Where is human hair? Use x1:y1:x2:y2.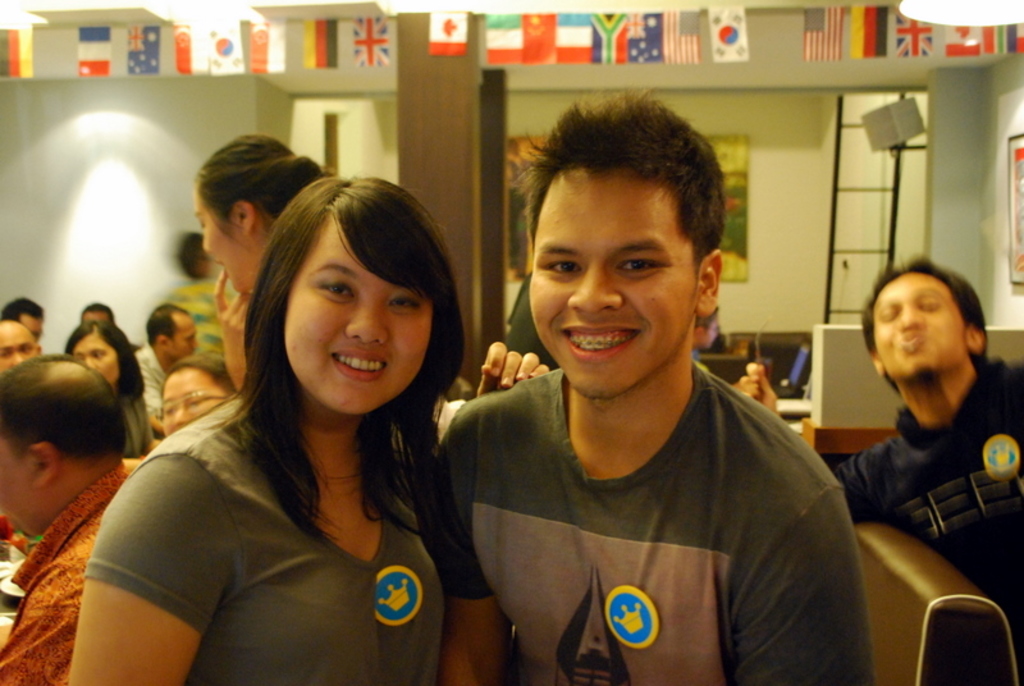
0:348:131:457.
